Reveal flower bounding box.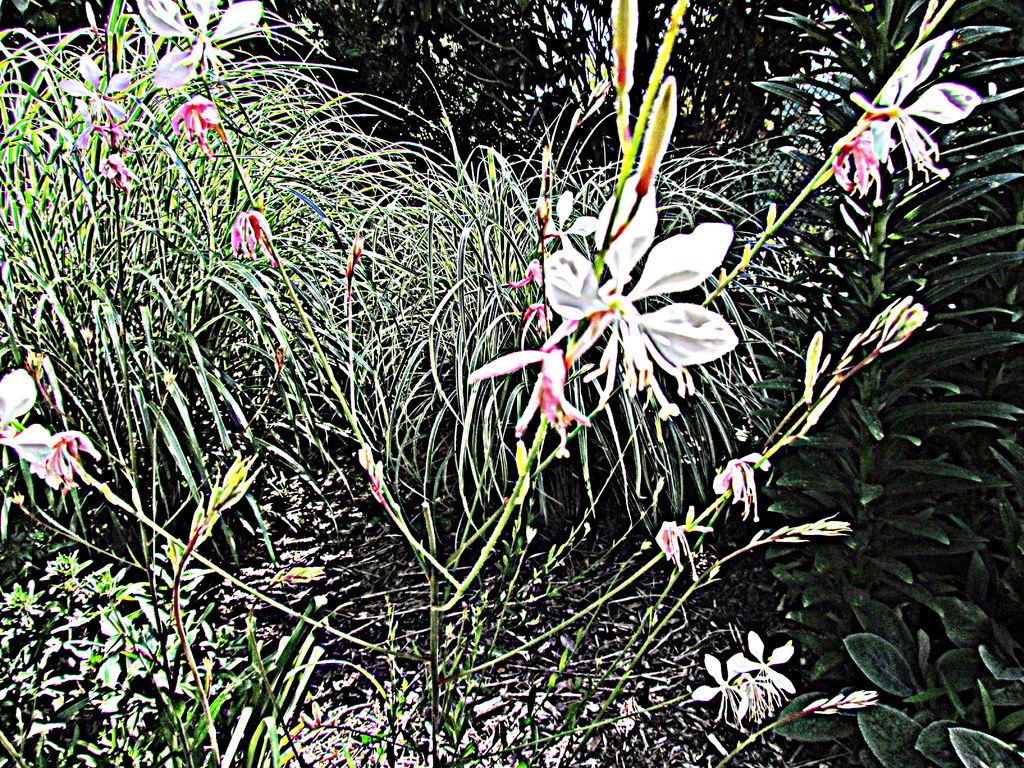
Revealed: left=59, top=58, right=134, bottom=135.
